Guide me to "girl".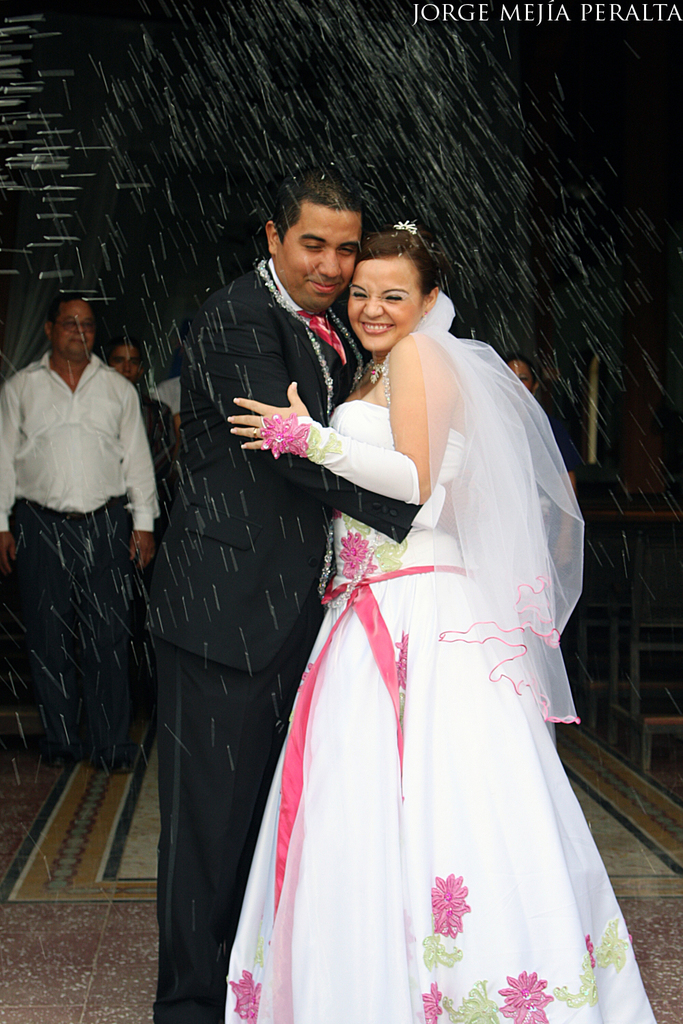
Guidance: <box>227,215,654,1023</box>.
